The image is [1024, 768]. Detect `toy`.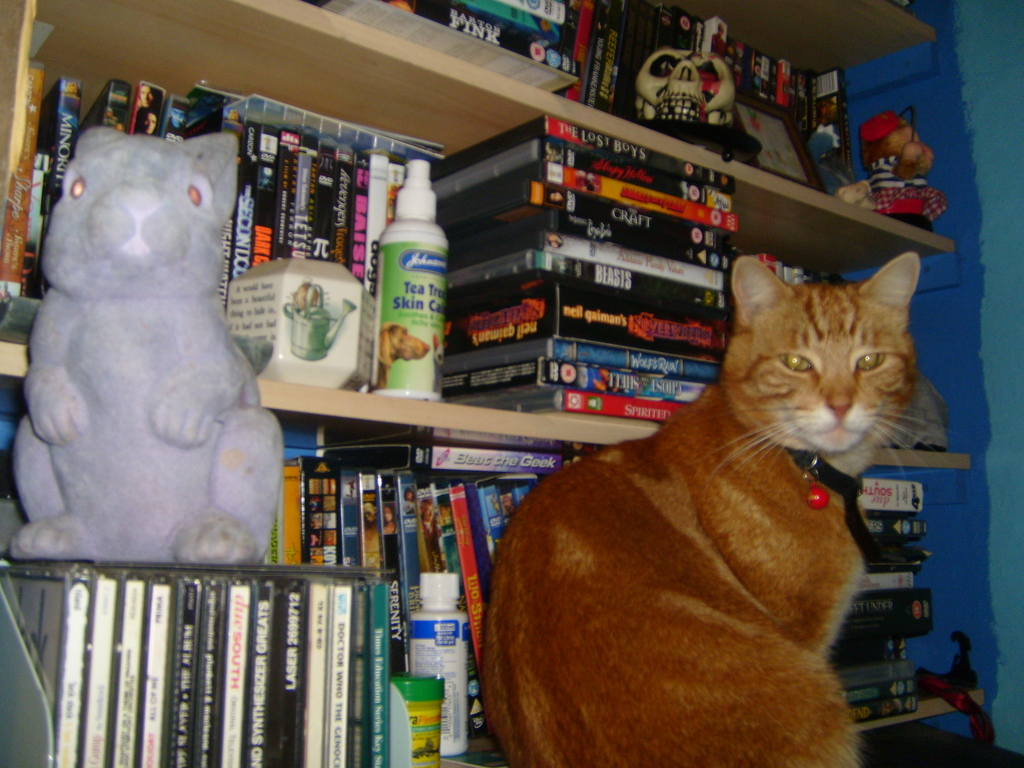
Detection: (x1=637, y1=46, x2=762, y2=165).
